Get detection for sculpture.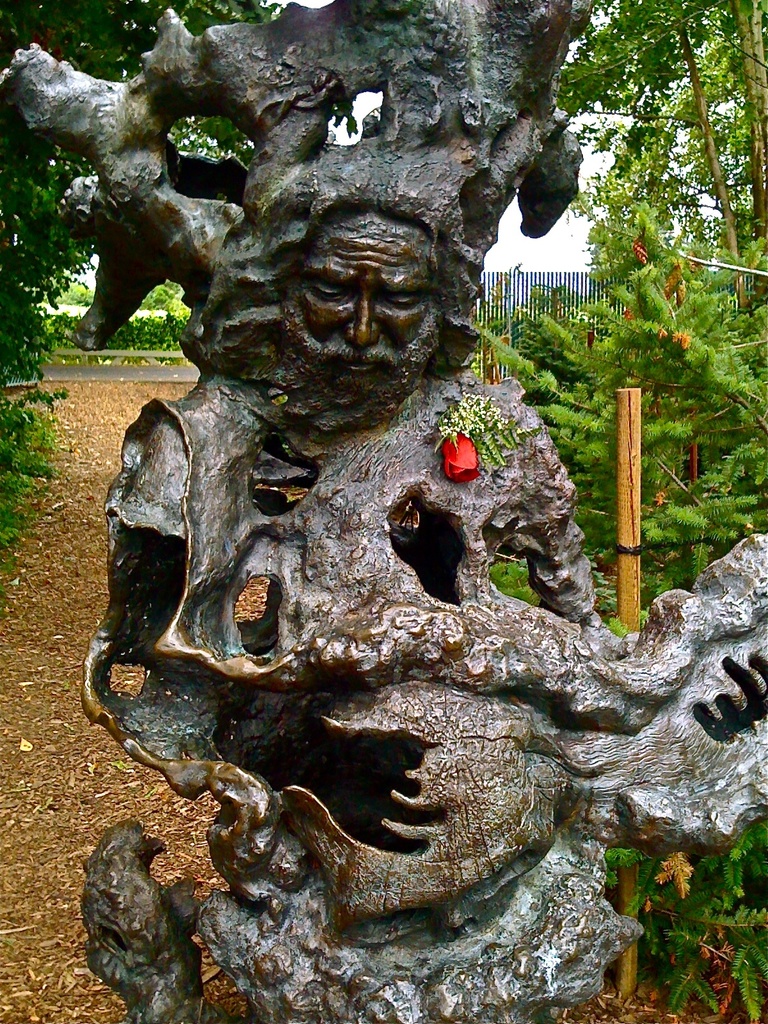
Detection: [24, 104, 701, 1012].
